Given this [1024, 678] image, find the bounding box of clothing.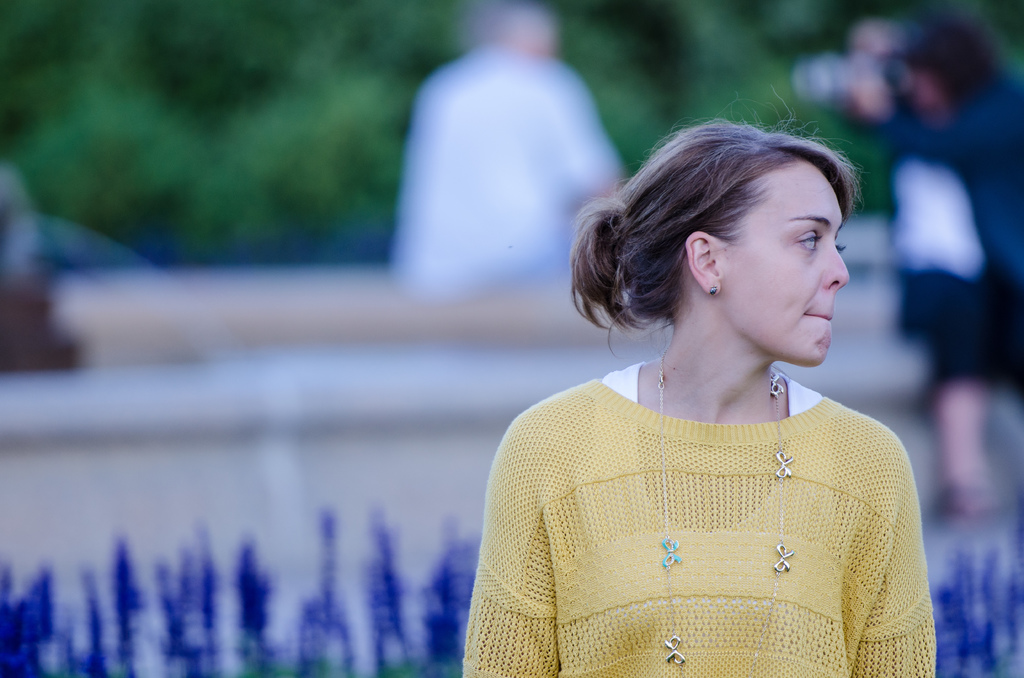
476 337 930 664.
